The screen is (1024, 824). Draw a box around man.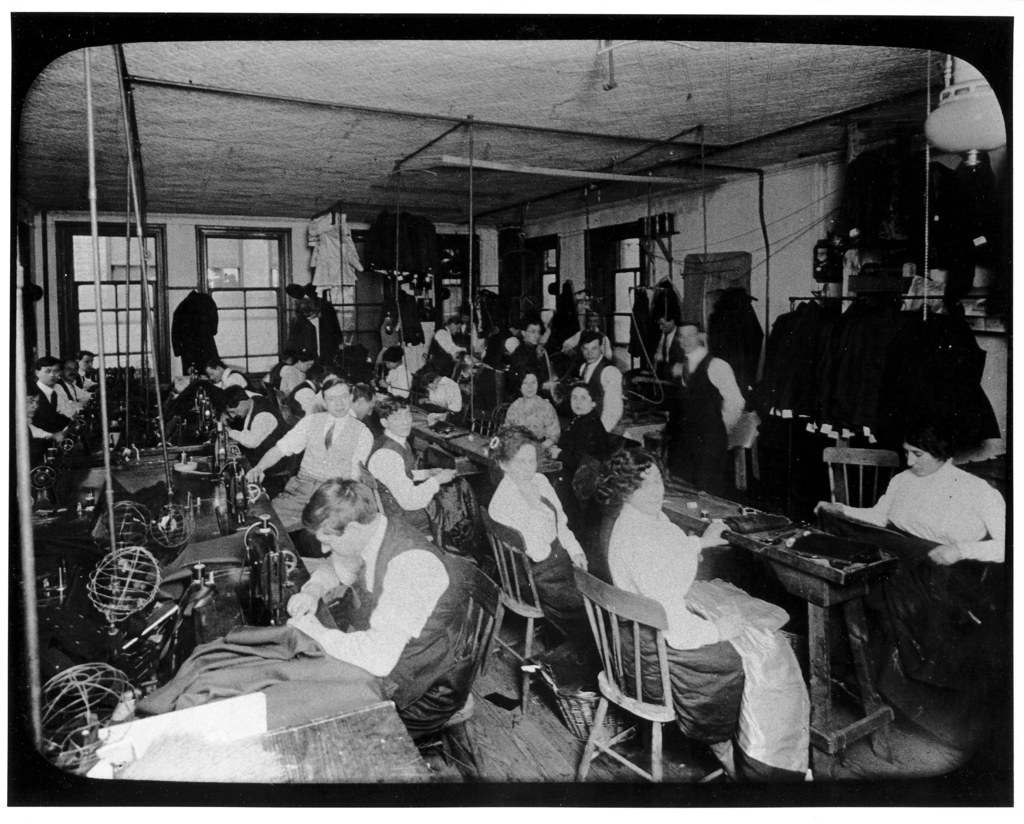
<bbox>244, 381, 370, 540</bbox>.
